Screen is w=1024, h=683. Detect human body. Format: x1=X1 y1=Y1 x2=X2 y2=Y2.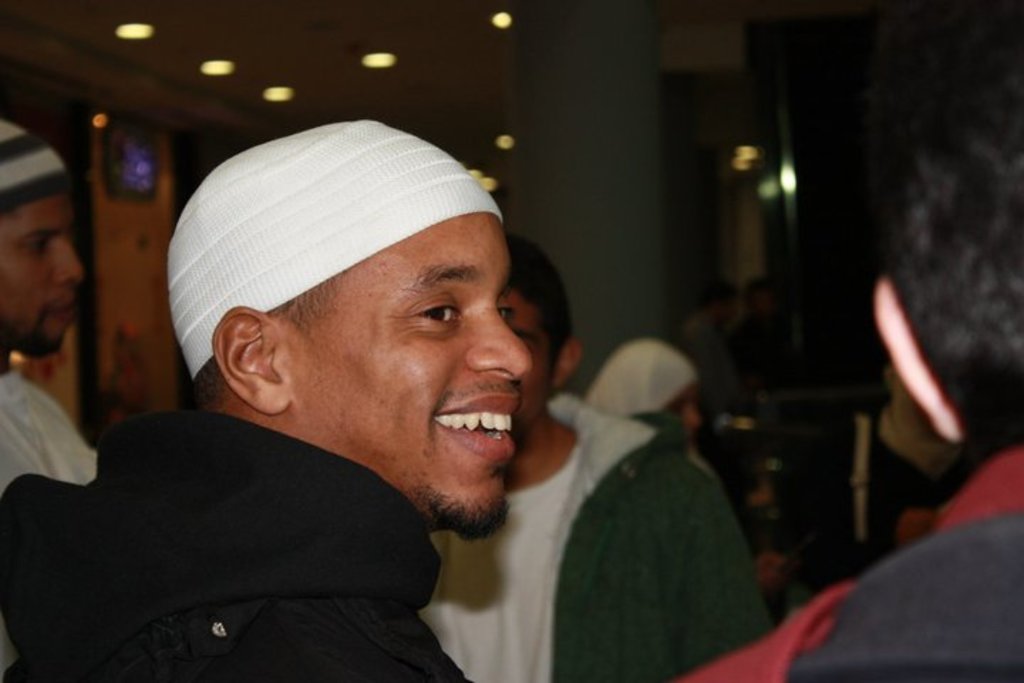
x1=412 y1=398 x2=771 y2=682.
